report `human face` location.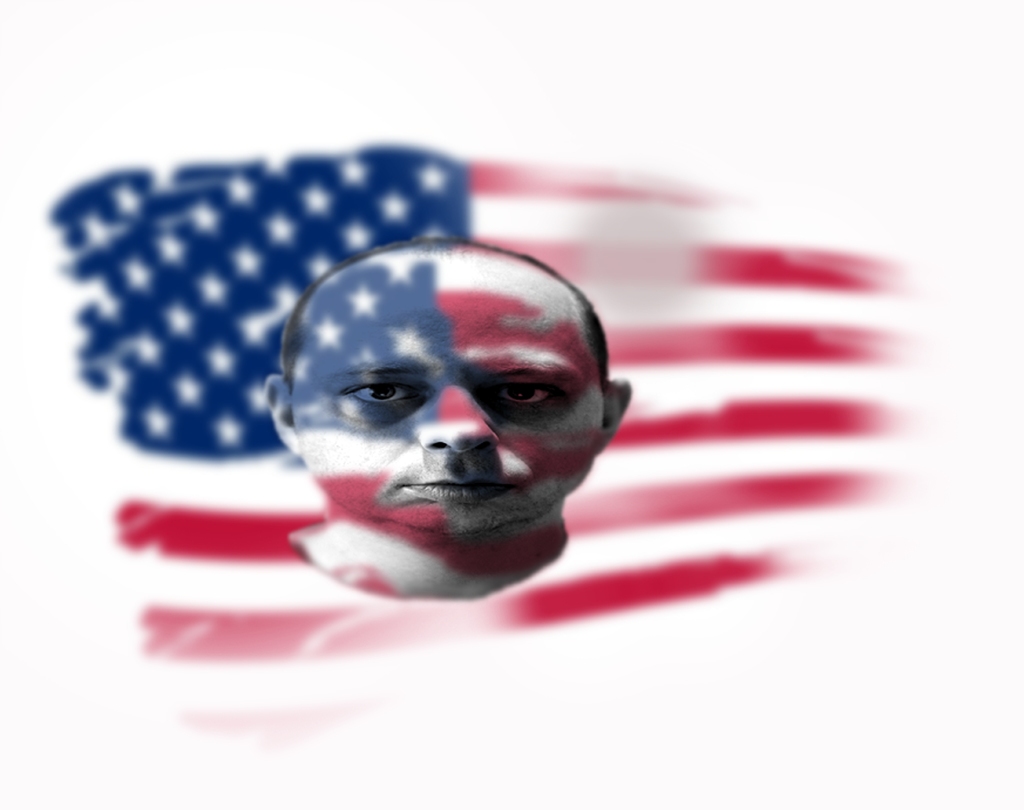
Report: box=[293, 250, 602, 533].
